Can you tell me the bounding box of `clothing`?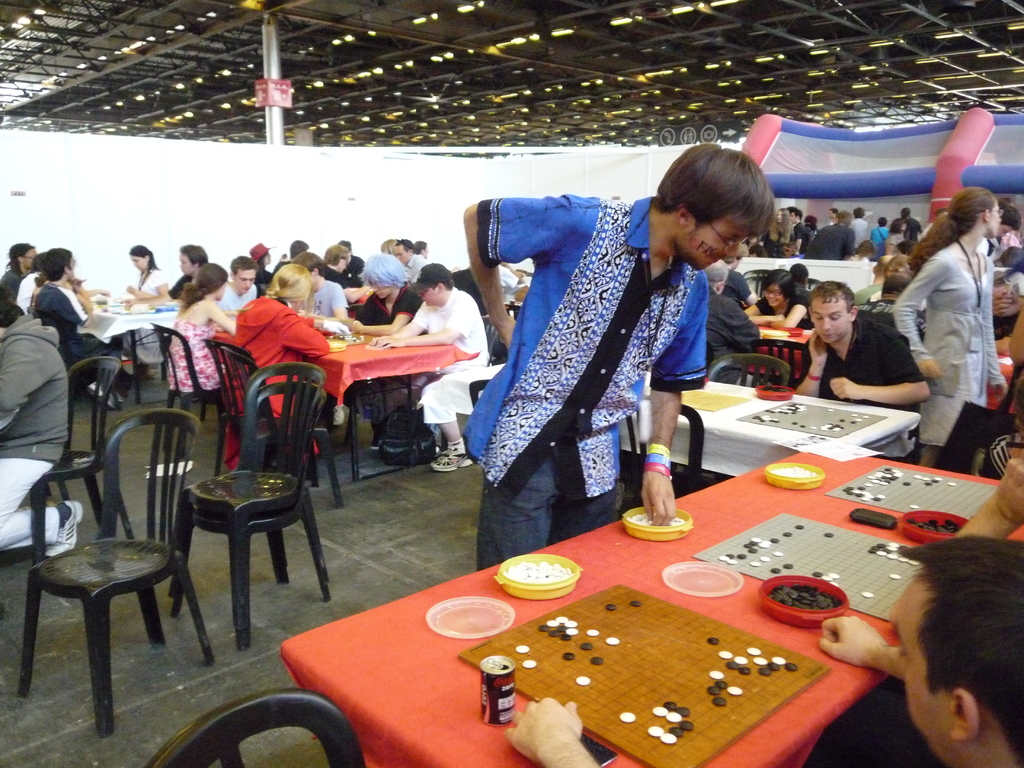
BBox(138, 271, 166, 298).
